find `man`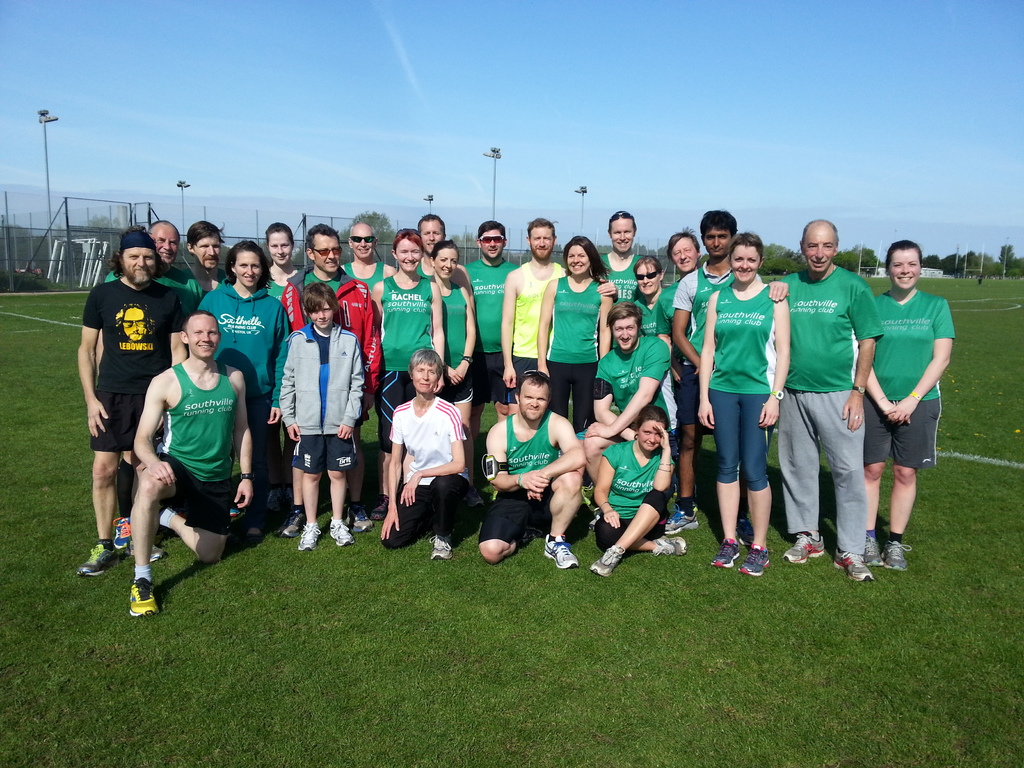
detection(351, 218, 390, 301)
